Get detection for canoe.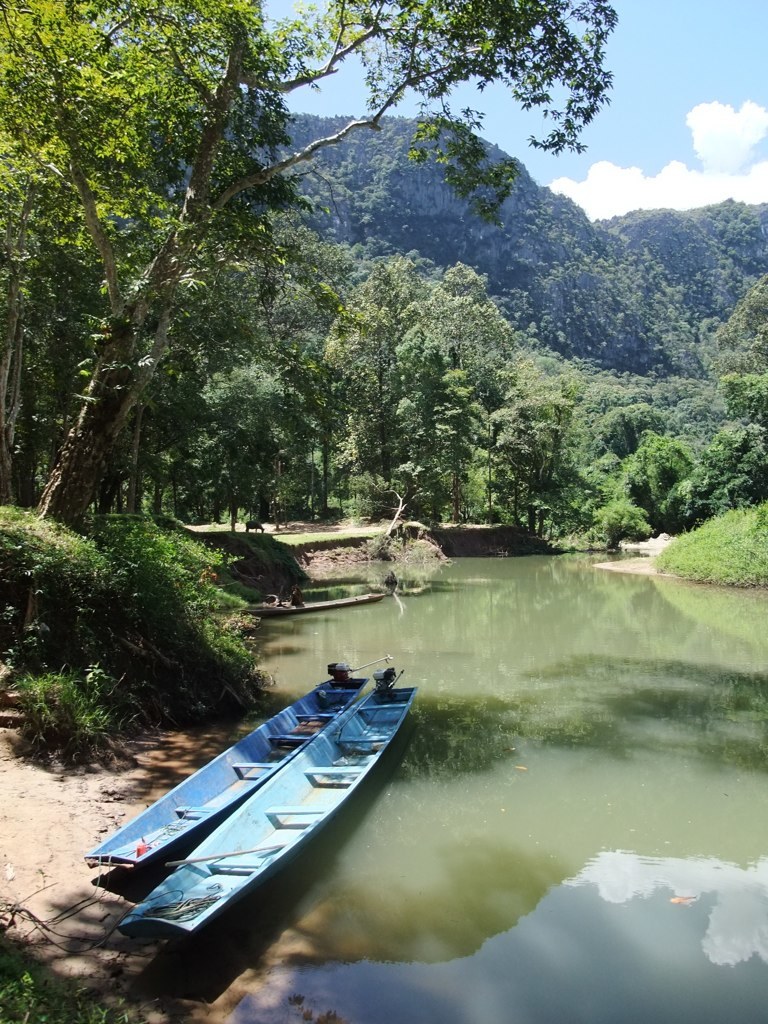
Detection: detection(121, 667, 419, 946).
